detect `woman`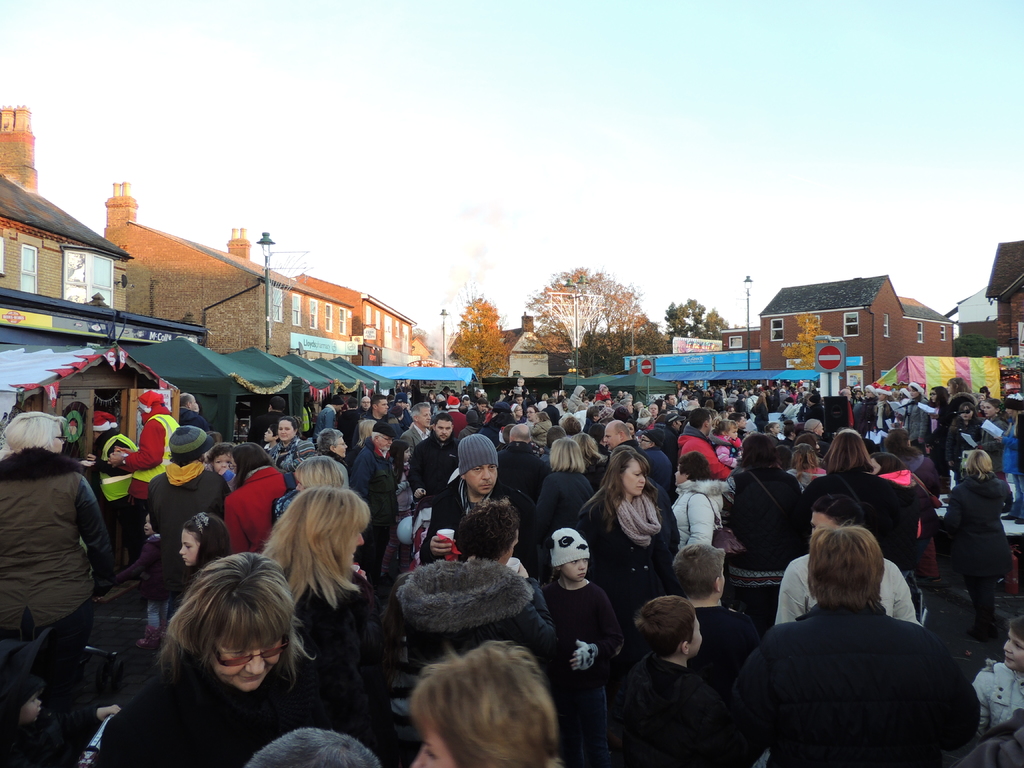
detection(722, 428, 804, 629)
